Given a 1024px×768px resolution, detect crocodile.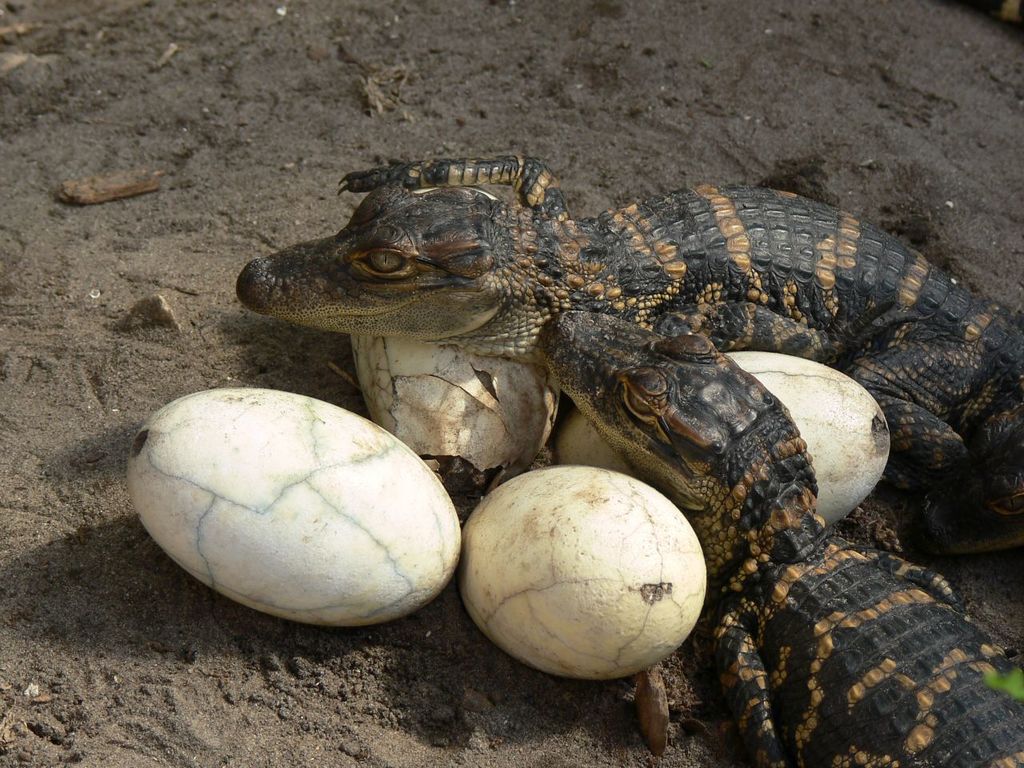
[238,152,1023,552].
